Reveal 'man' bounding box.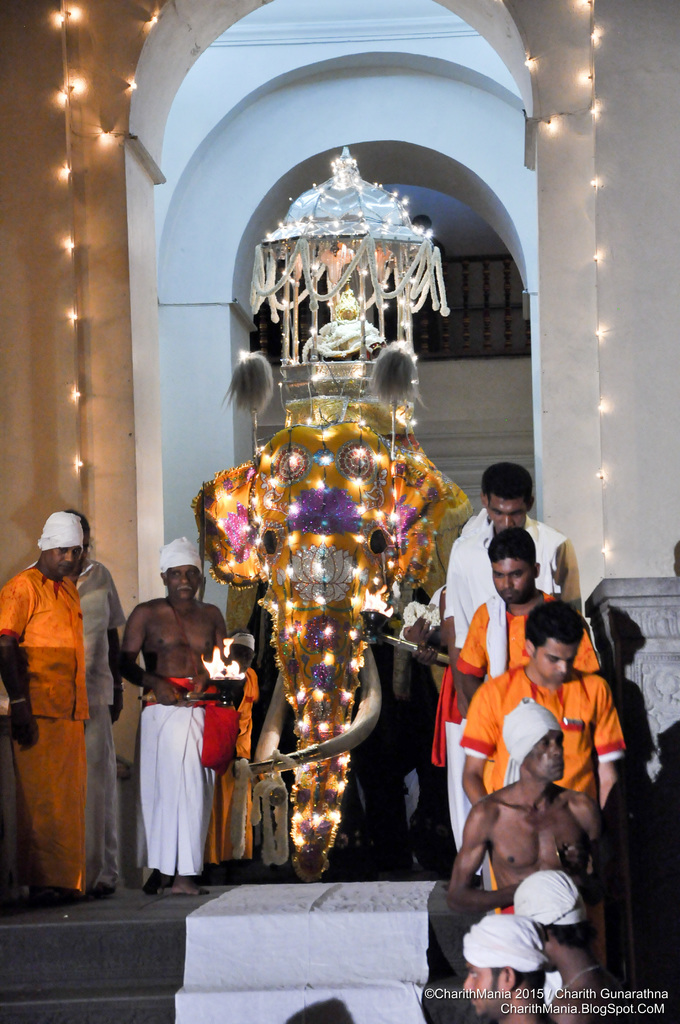
Revealed: (451,598,622,819).
